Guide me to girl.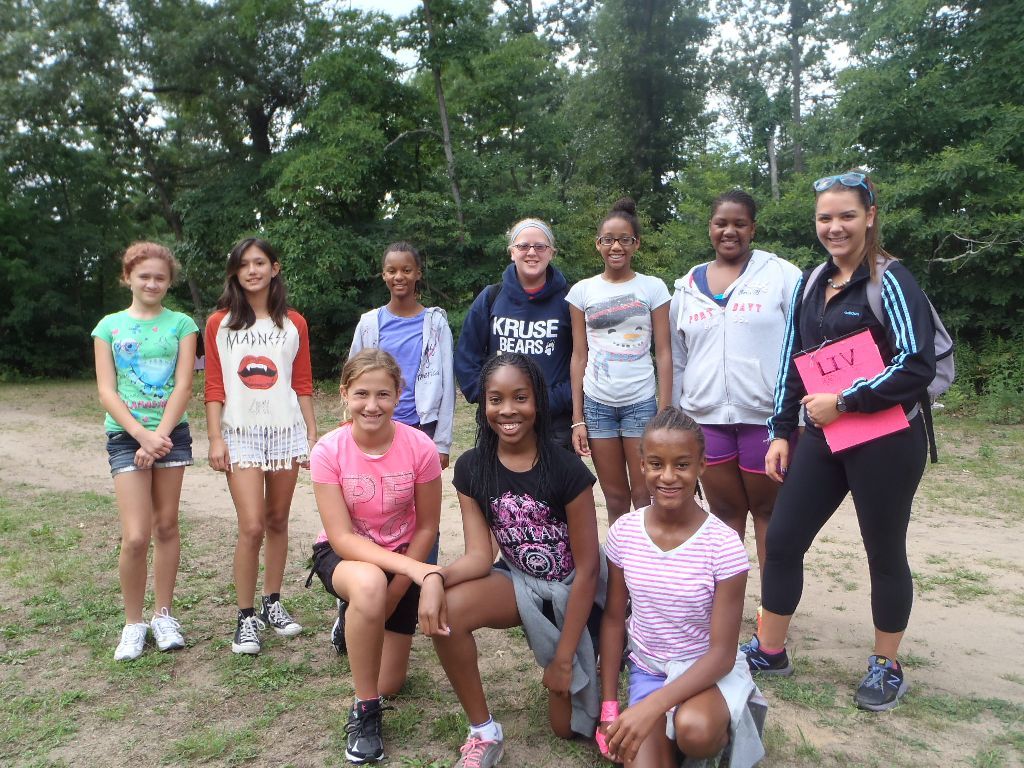
Guidance: bbox(670, 182, 802, 641).
